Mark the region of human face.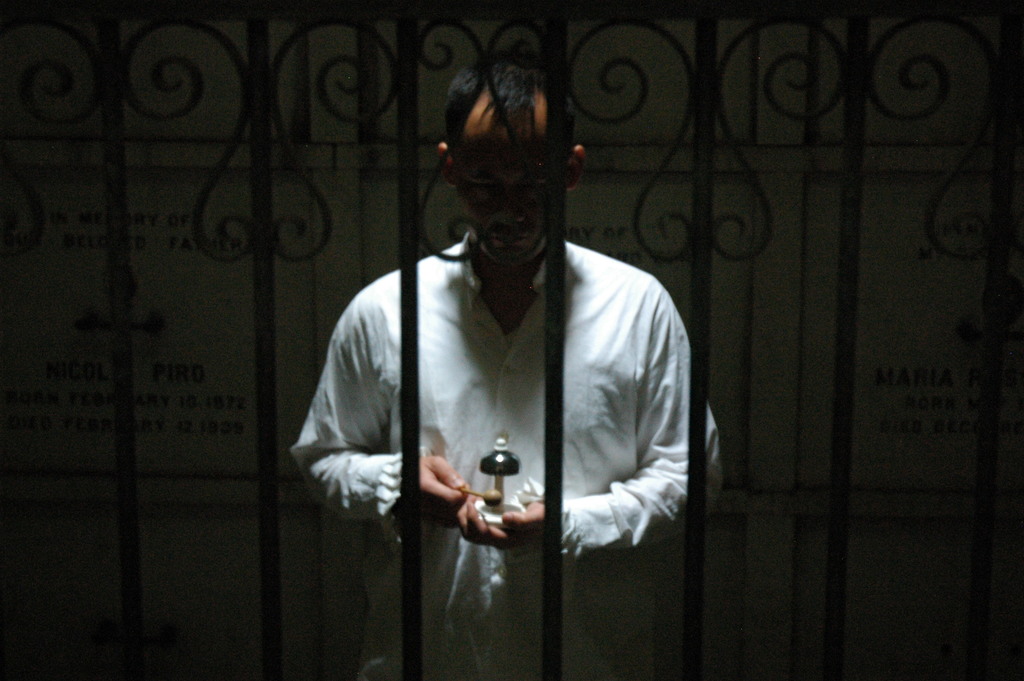
Region: bbox=(457, 138, 550, 267).
